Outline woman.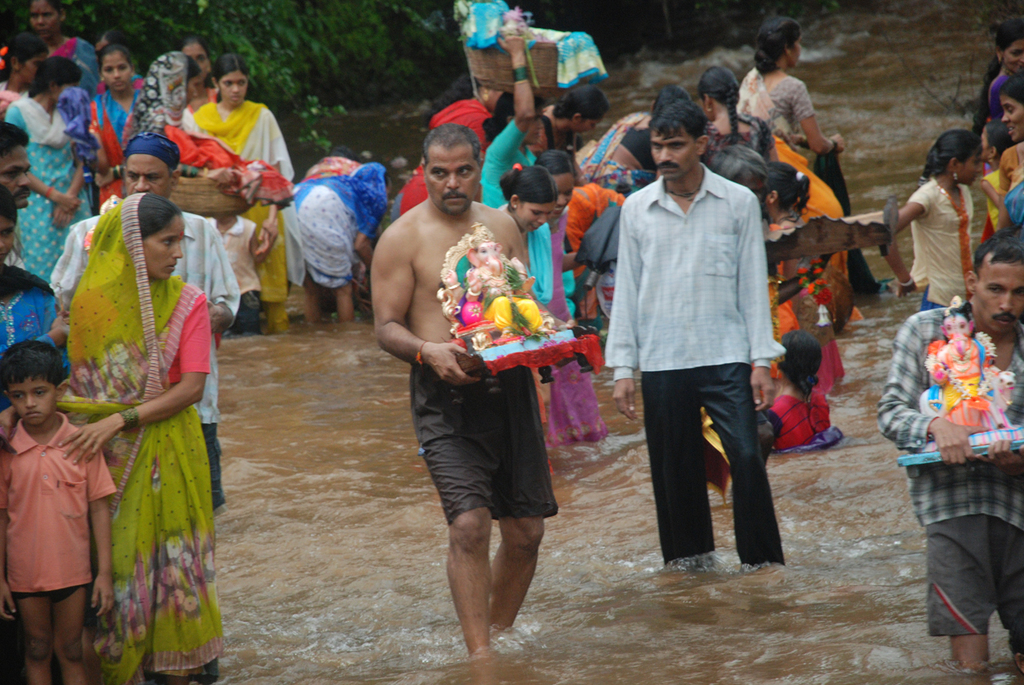
Outline: bbox(88, 49, 155, 212).
